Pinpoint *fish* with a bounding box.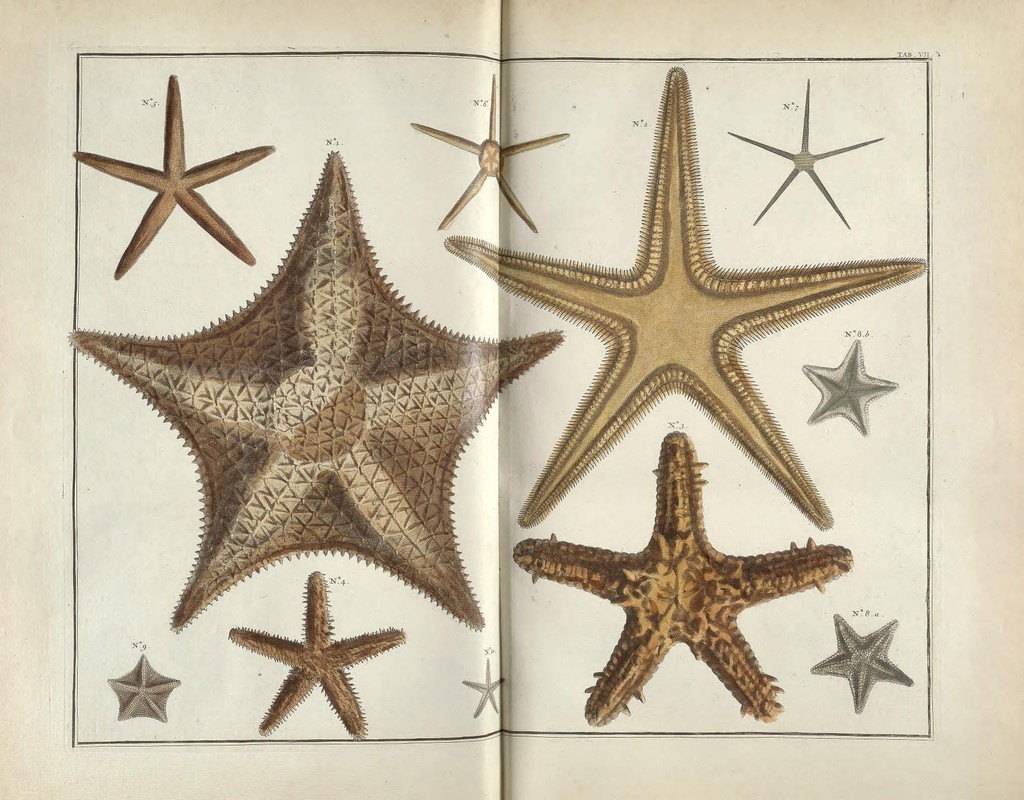
x1=515, y1=424, x2=850, y2=726.
